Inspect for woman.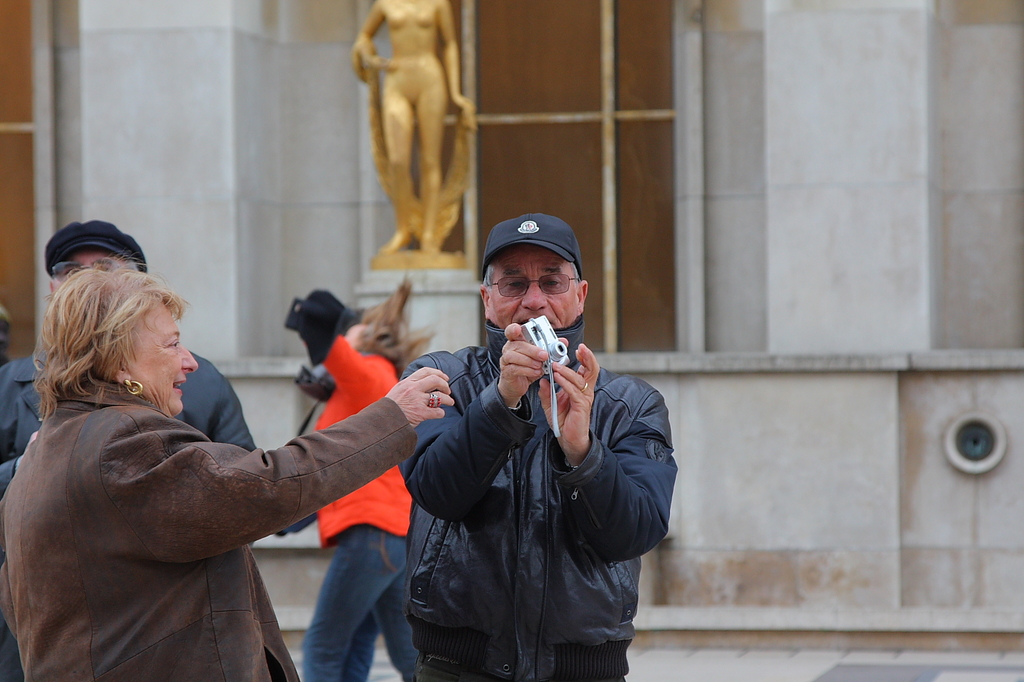
Inspection: rect(293, 272, 424, 681).
